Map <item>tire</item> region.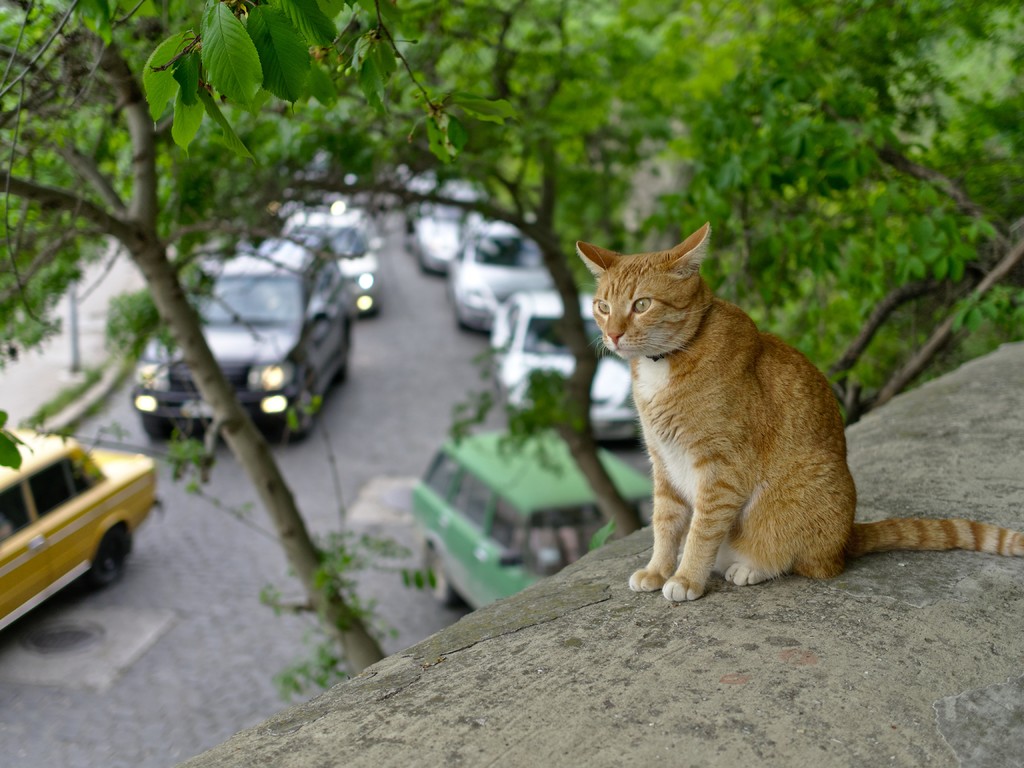
Mapped to 141, 415, 177, 441.
